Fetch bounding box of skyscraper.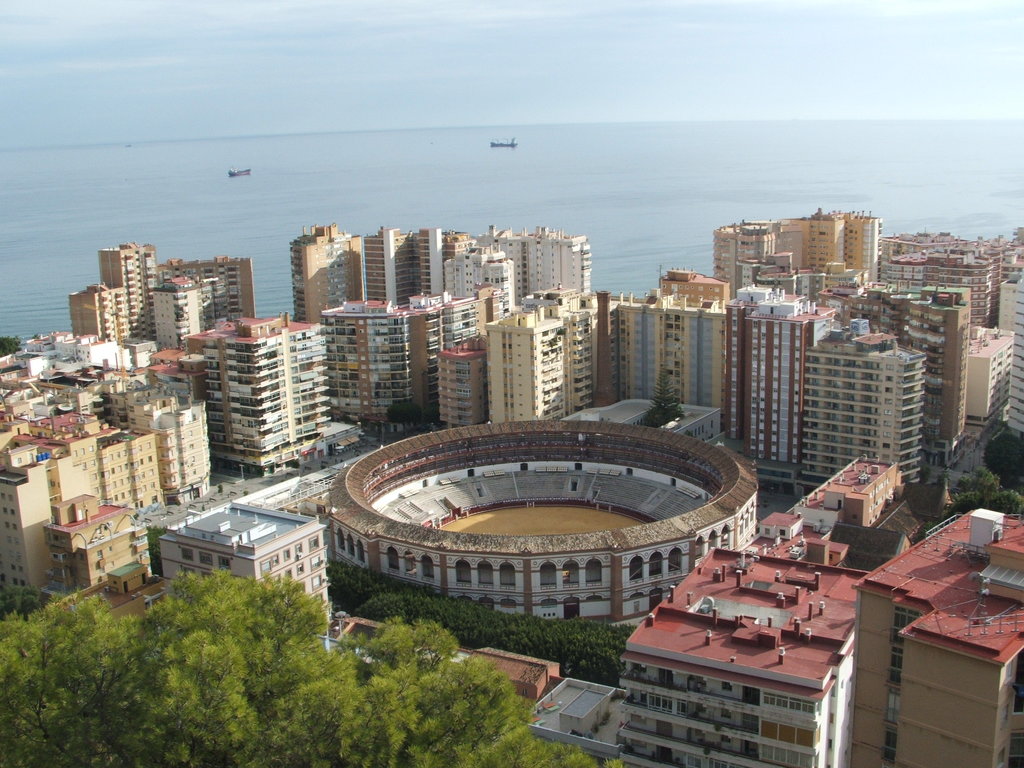
Bbox: detection(1004, 280, 1022, 440).
